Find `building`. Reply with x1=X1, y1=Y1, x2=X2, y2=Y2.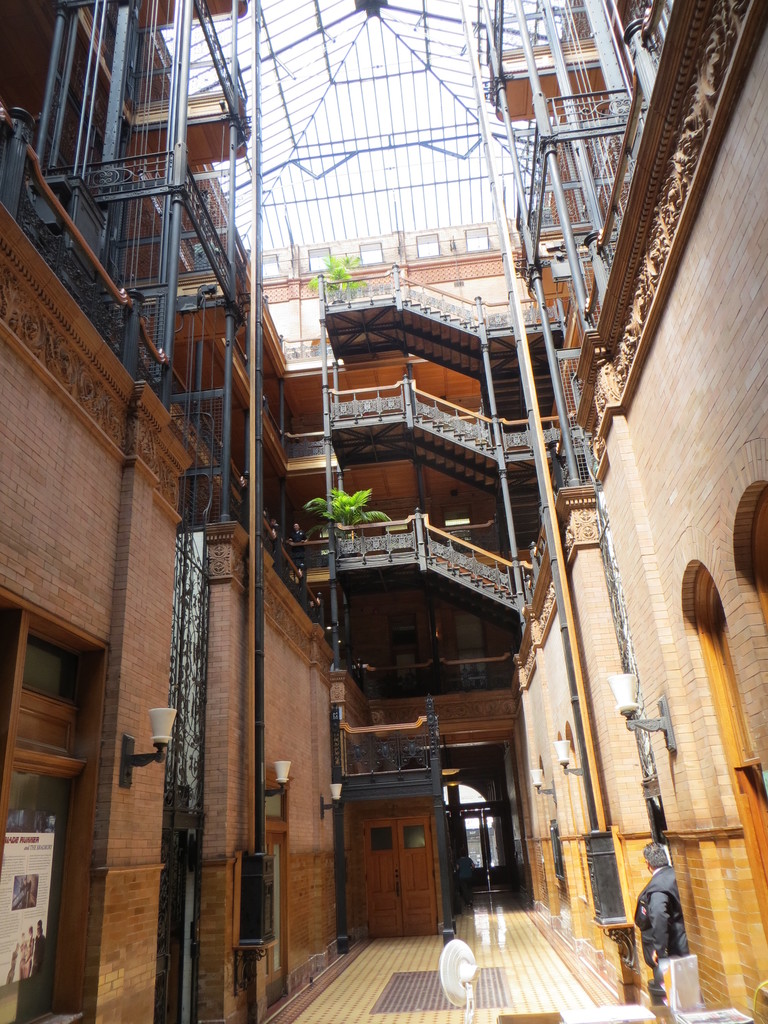
x1=0, y1=0, x2=767, y2=1023.
